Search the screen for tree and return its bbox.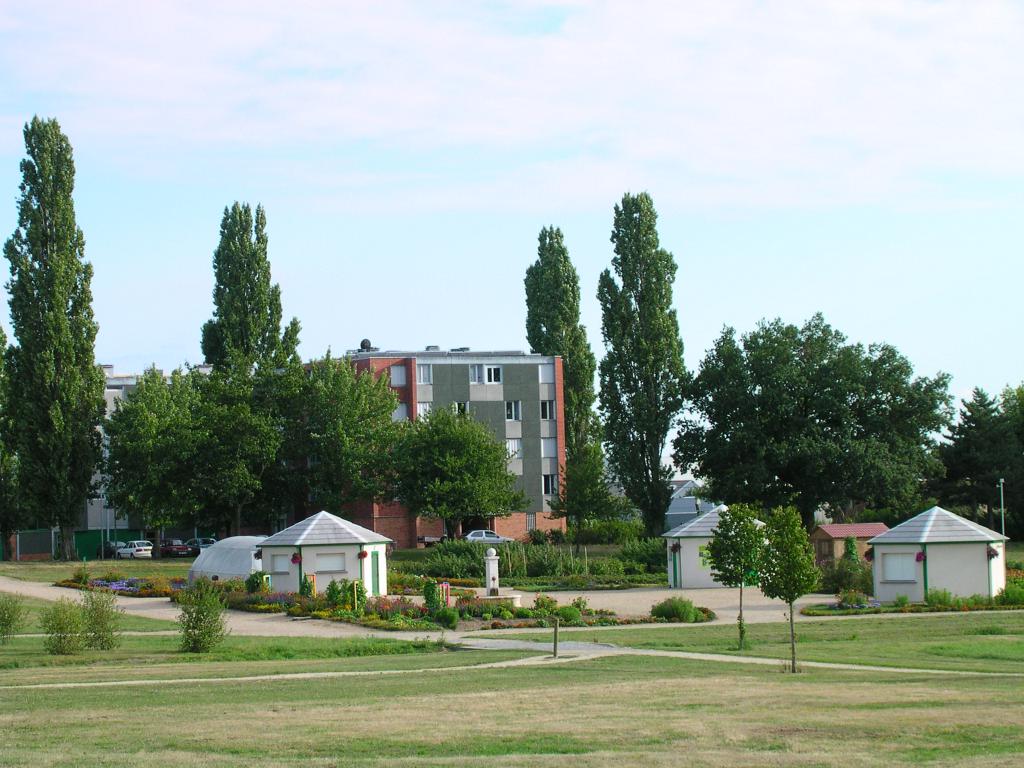
Found: (x1=278, y1=339, x2=410, y2=483).
